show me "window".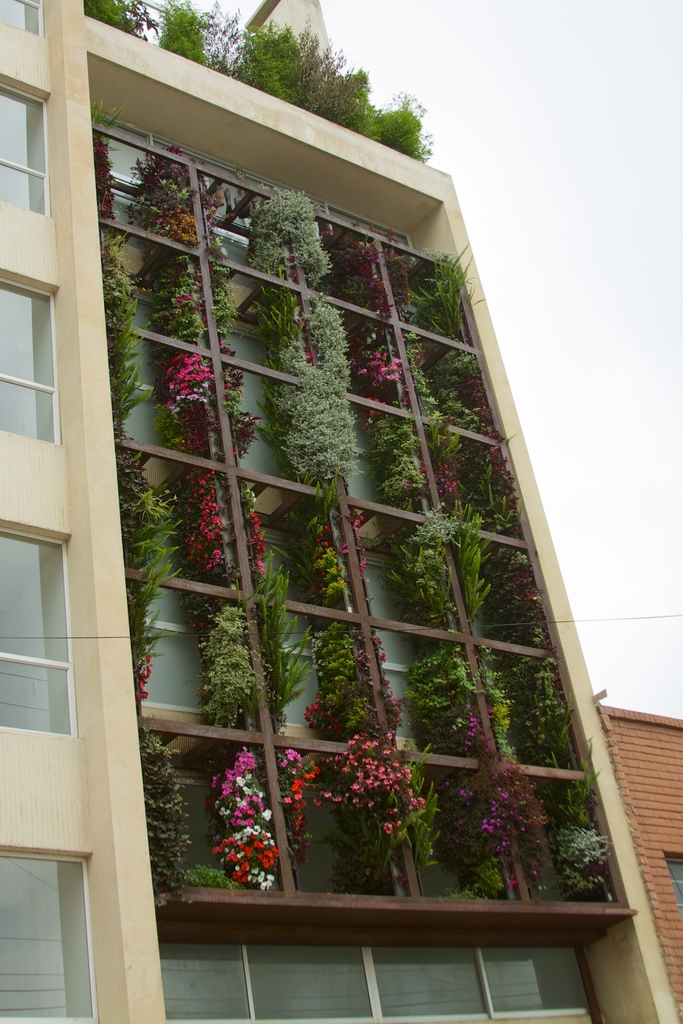
"window" is here: <bbox>0, 849, 101, 1019</bbox>.
